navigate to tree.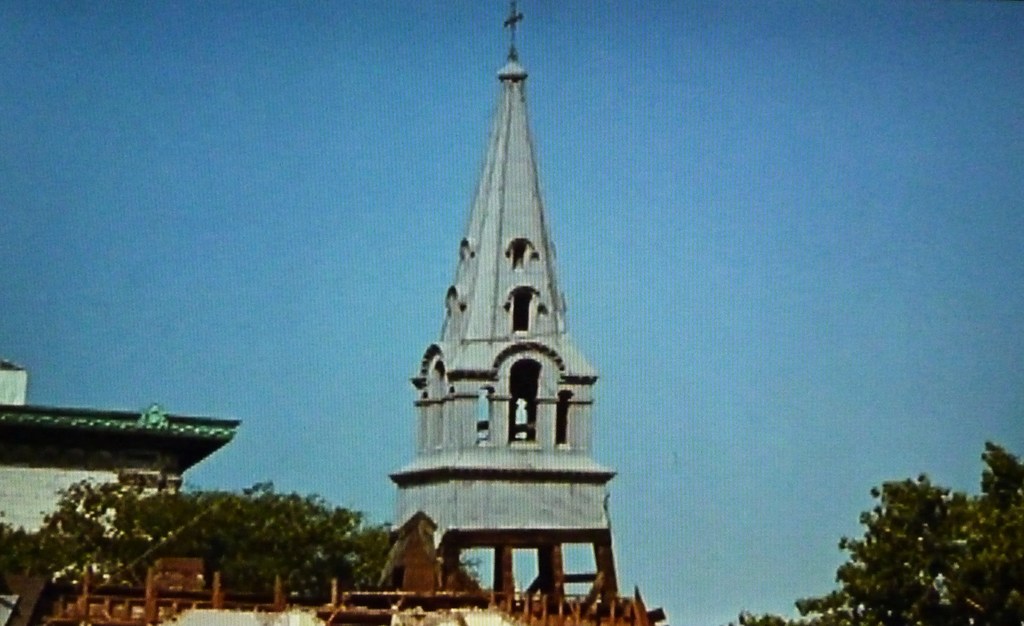
Navigation target: (left=774, top=423, right=1023, bottom=625).
